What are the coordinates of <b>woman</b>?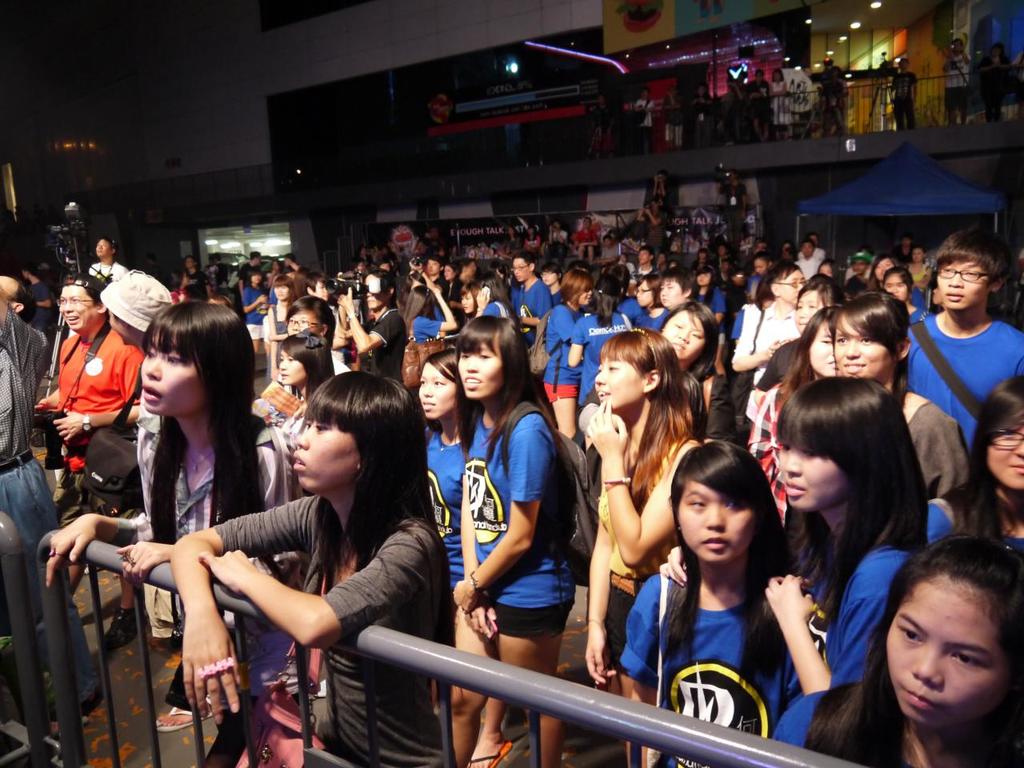
box(173, 366, 455, 767).
